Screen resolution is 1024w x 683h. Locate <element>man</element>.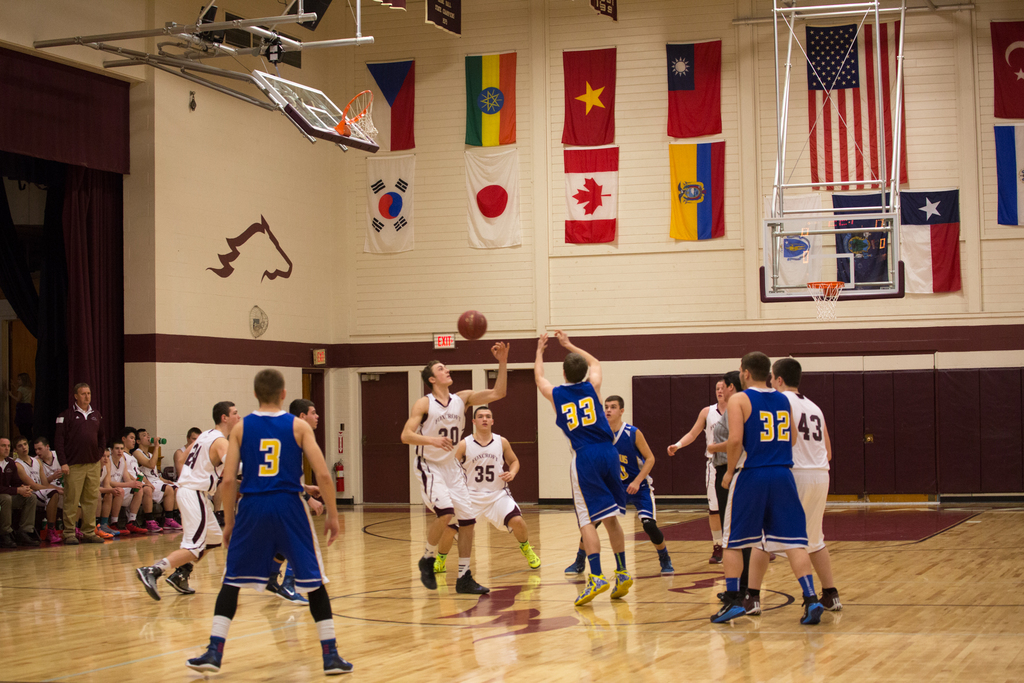
x1=561 y1=393 x2=674 y2=577.
